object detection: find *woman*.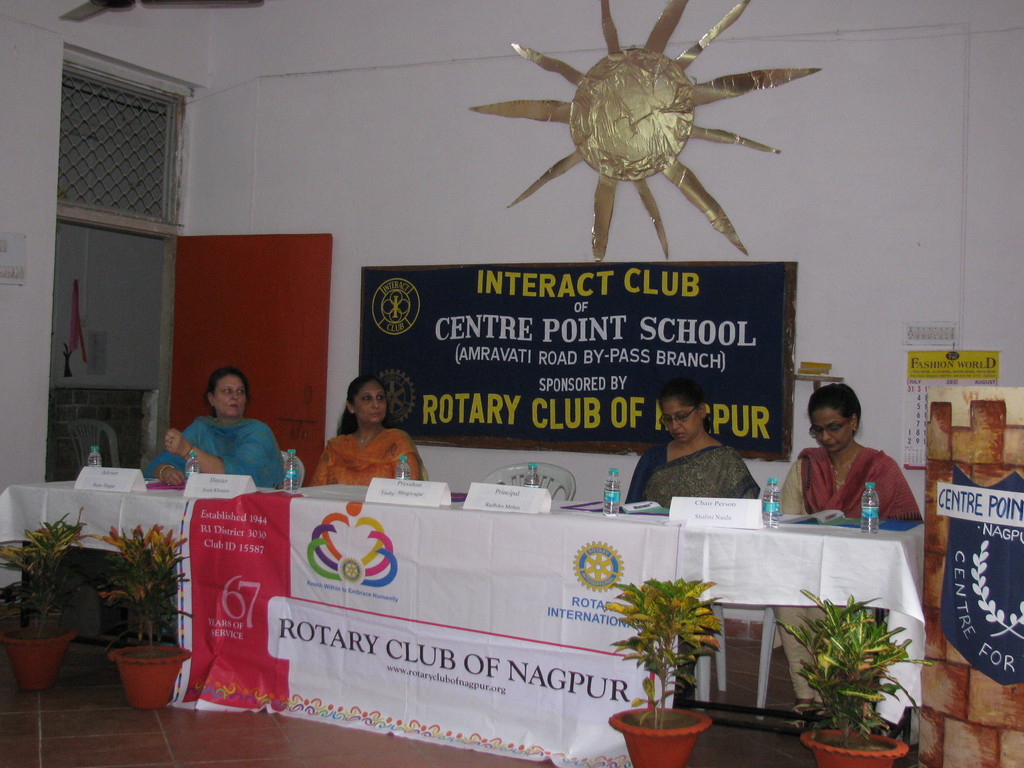
x1=628, y1=381, x2=766, y2=511.
